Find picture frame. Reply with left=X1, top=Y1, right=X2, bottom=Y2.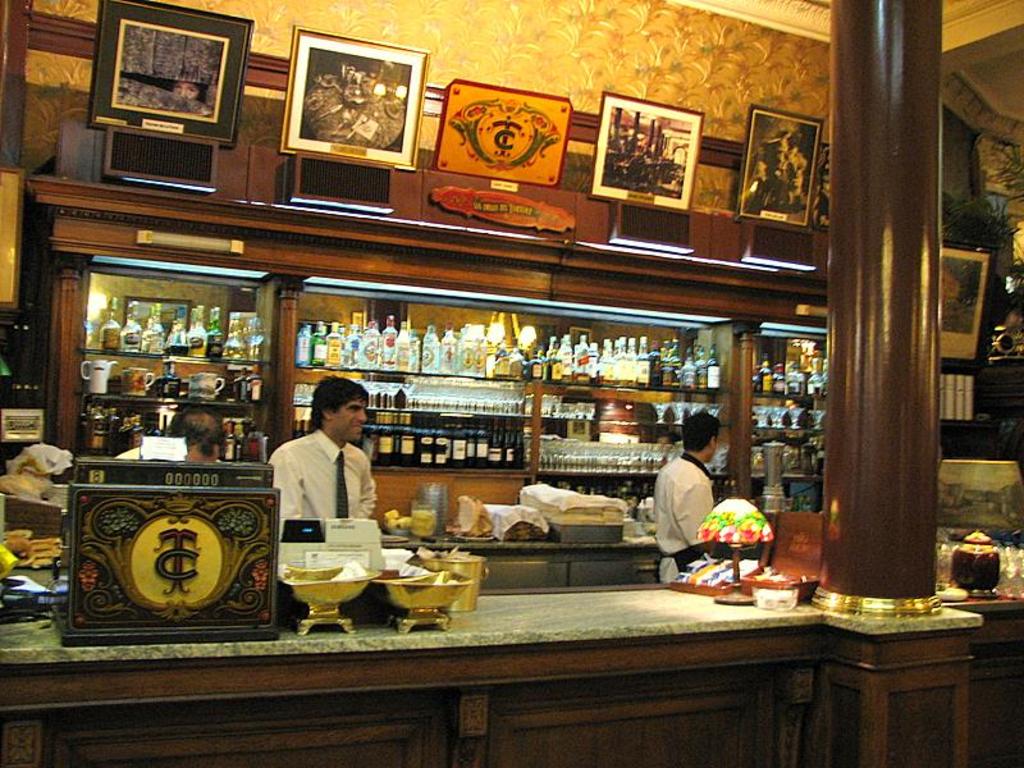
left=739, top=105, right=823, bottom=228.
